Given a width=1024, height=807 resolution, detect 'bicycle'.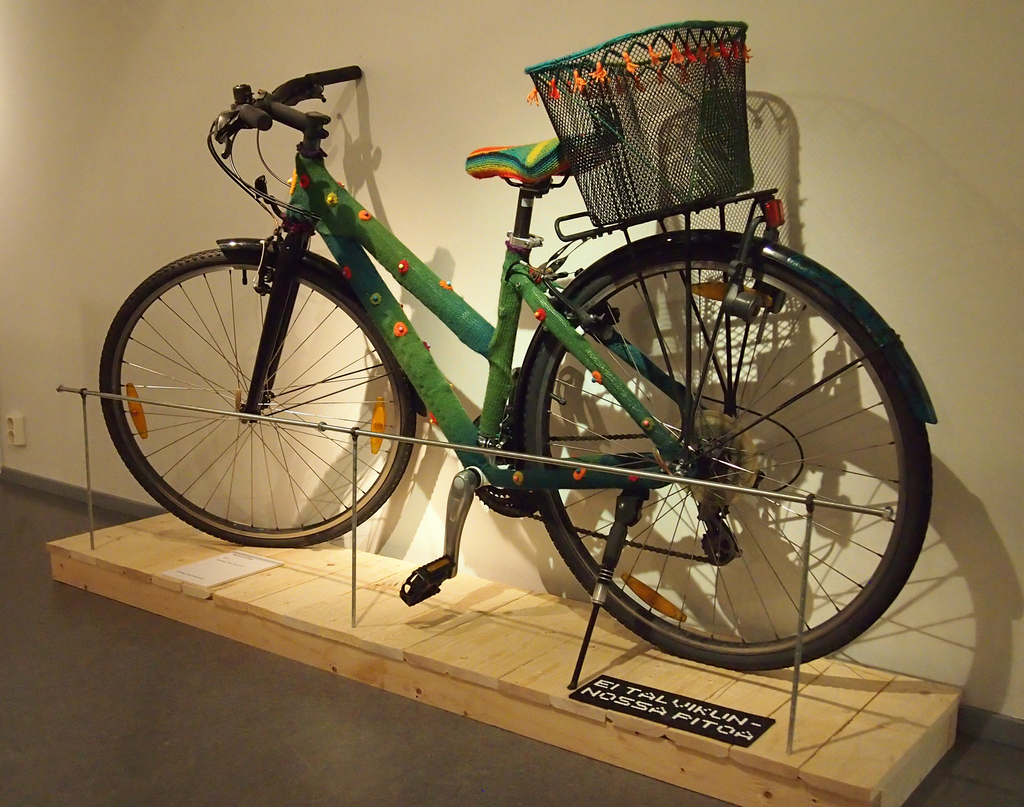
<box>123,28,947,681</box>.
